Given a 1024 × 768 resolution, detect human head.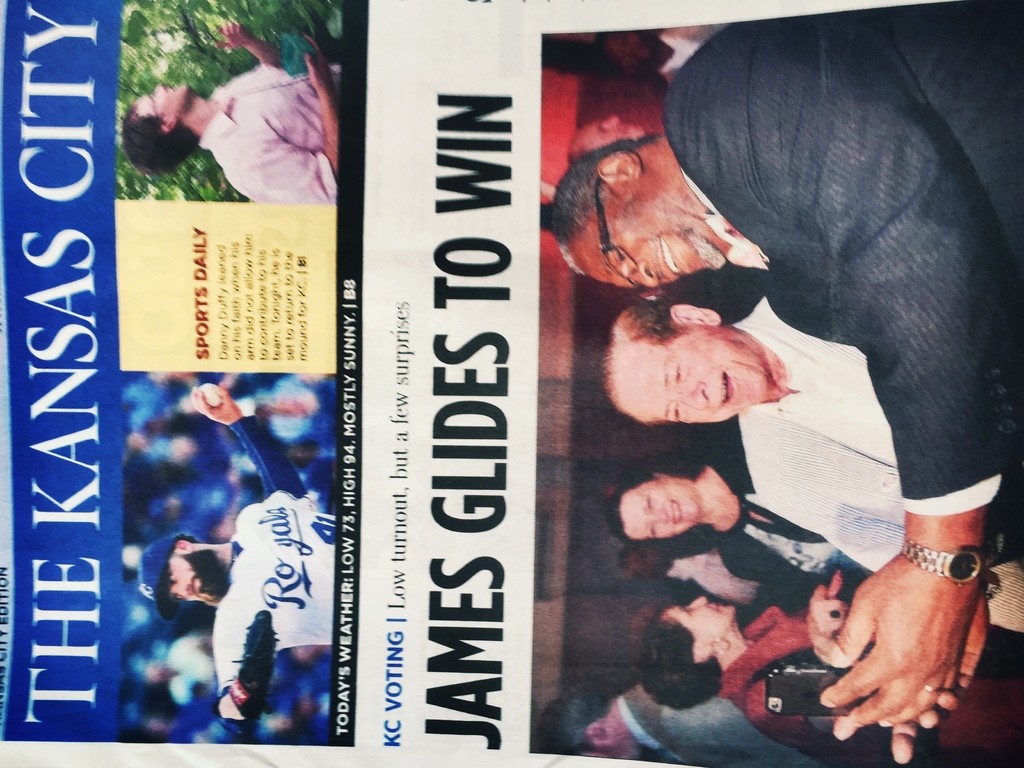
(left=602, top=471, right=700, bottom=545).
